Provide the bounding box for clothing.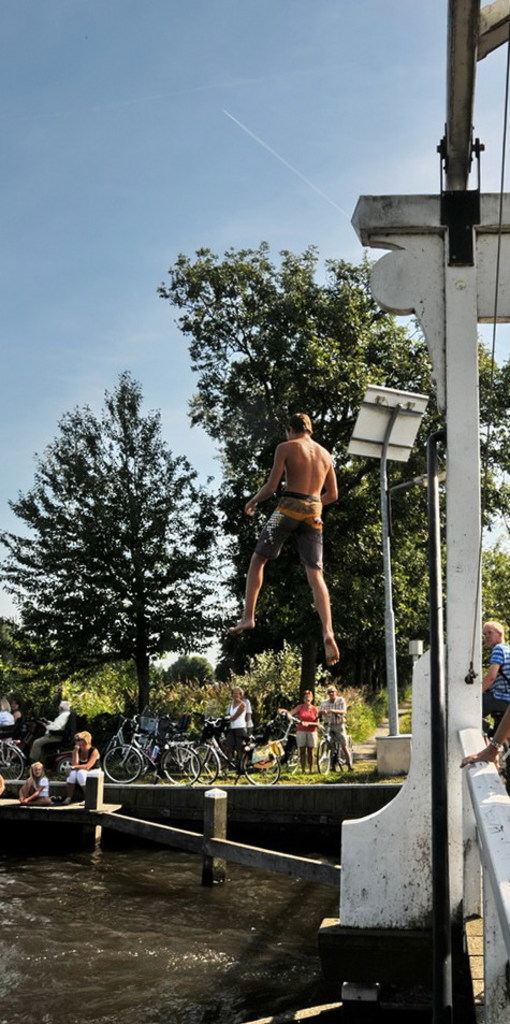
(229,703,248,747).
